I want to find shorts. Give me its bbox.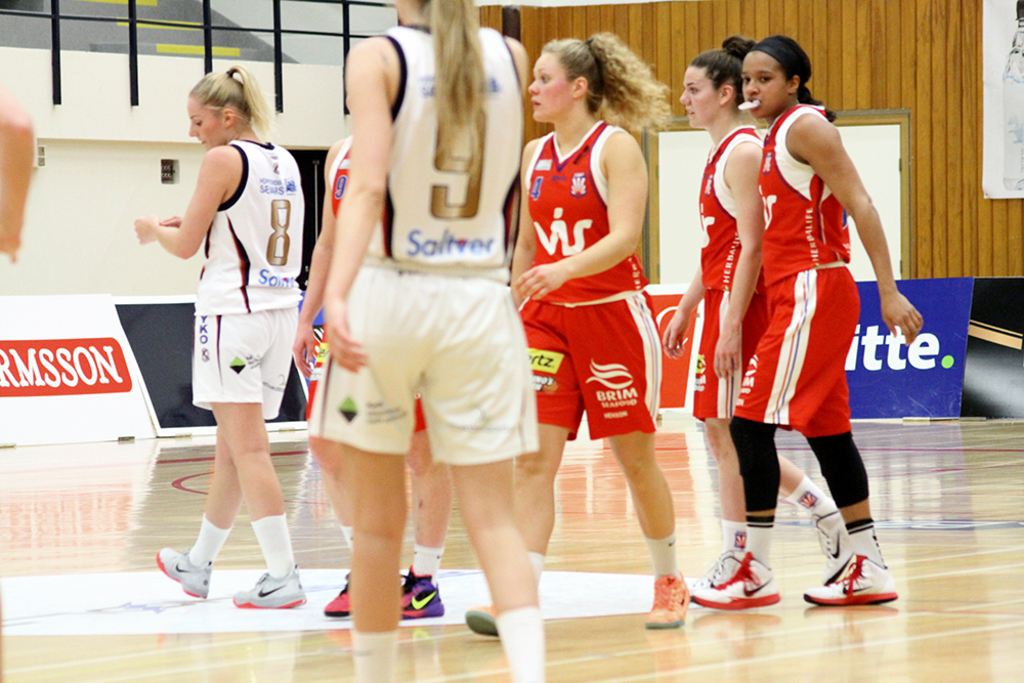
690 291 768 417.
